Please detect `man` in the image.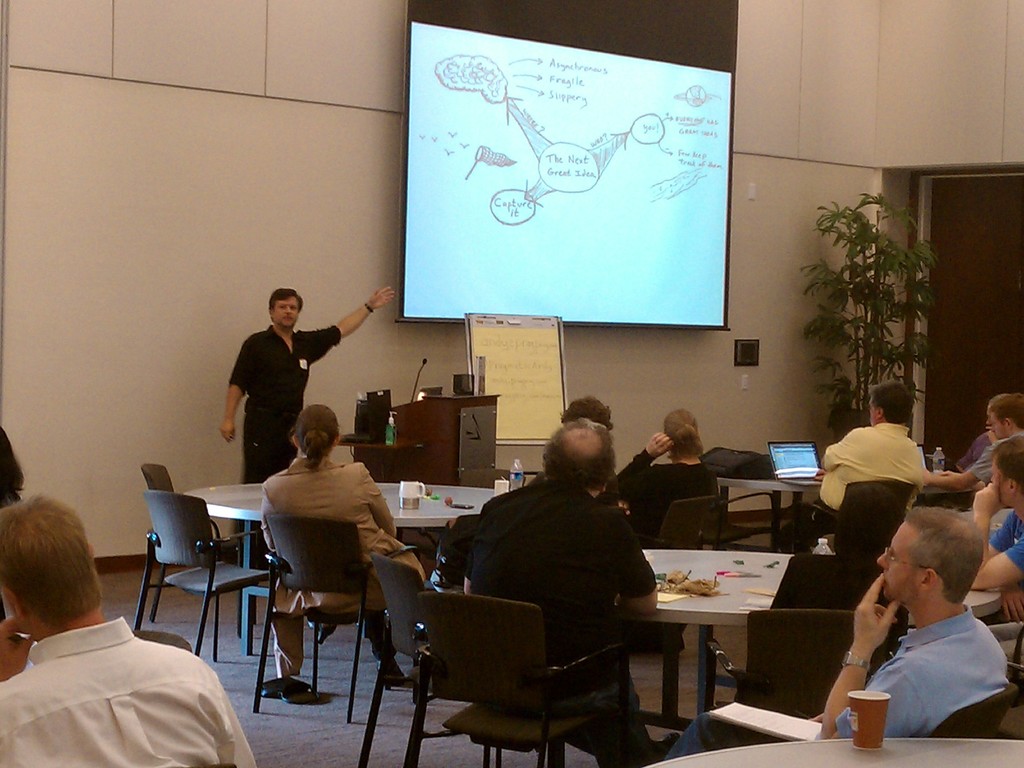
box(668, 502, 1007, 756).
